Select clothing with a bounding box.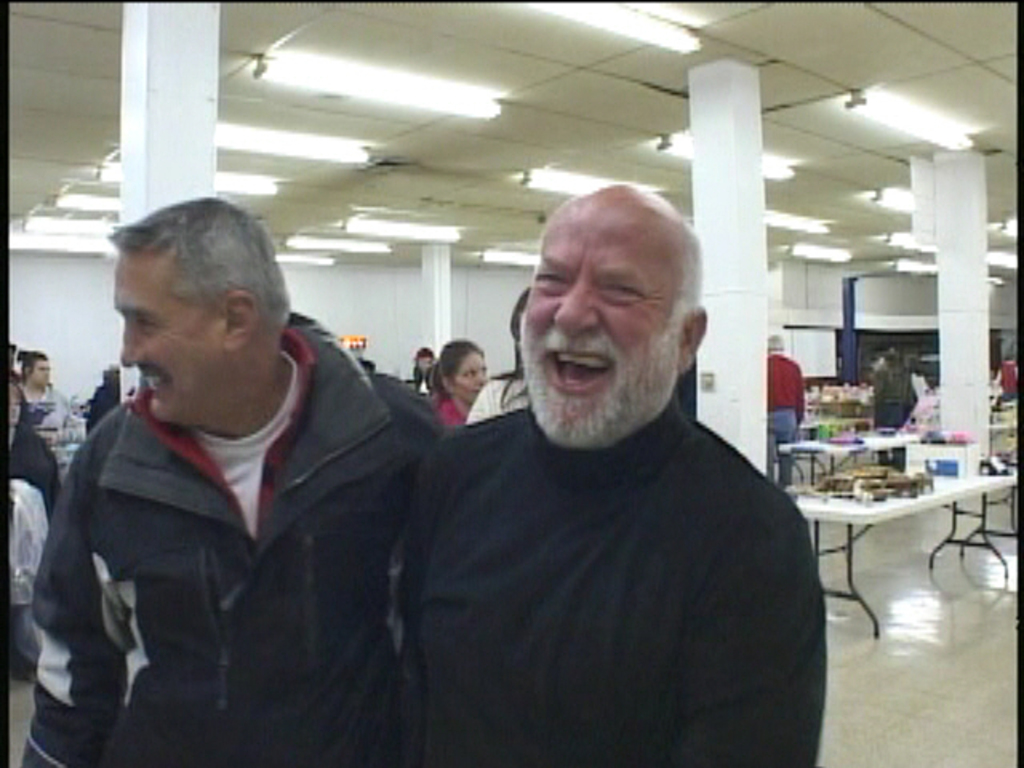
[left=32, top=322, right=419, bottom=766].
